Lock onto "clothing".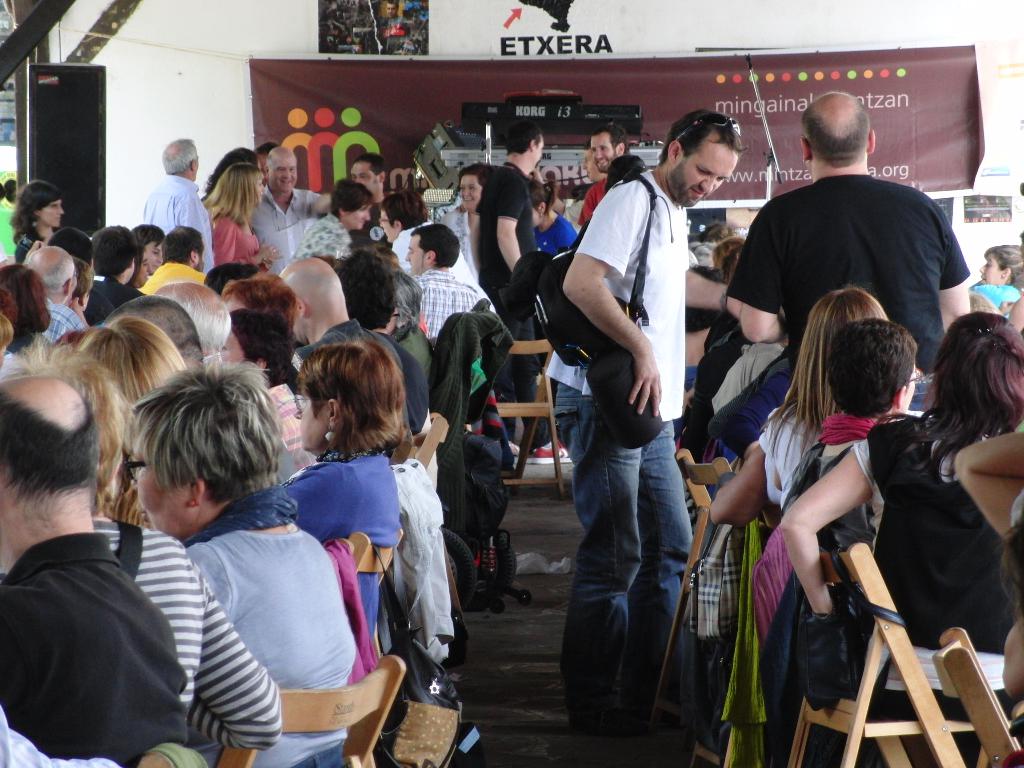
Locked: left=477, top=161, right=541, bottom=429.
